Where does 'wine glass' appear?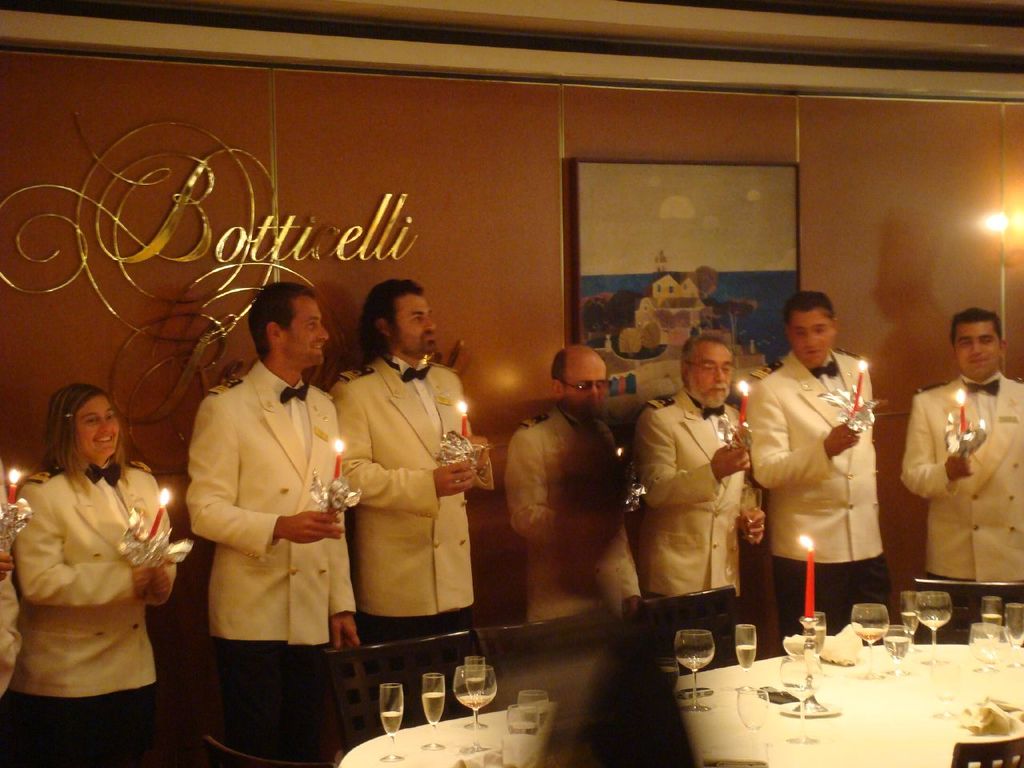
Appears at l=850, t=602, r=893, b=674.
